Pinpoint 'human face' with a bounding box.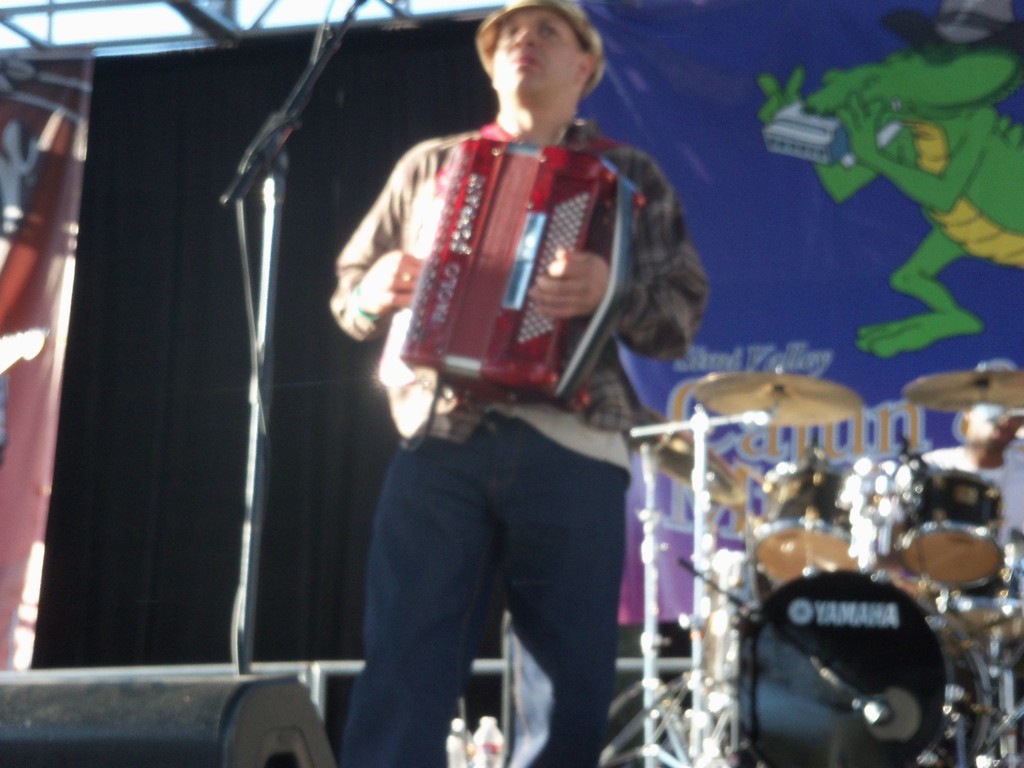
BBox(492, 10, 578, 93).
